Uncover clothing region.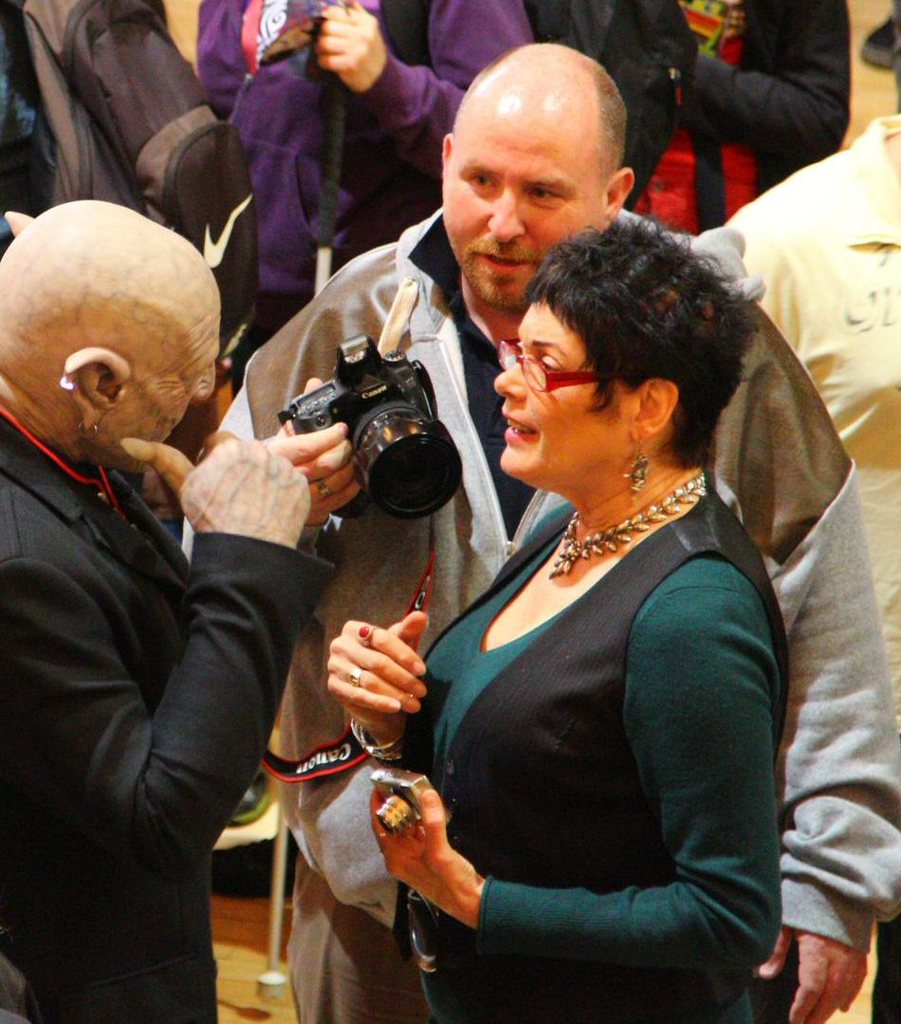
Uncovered: [716, 112, 900, 1023].
